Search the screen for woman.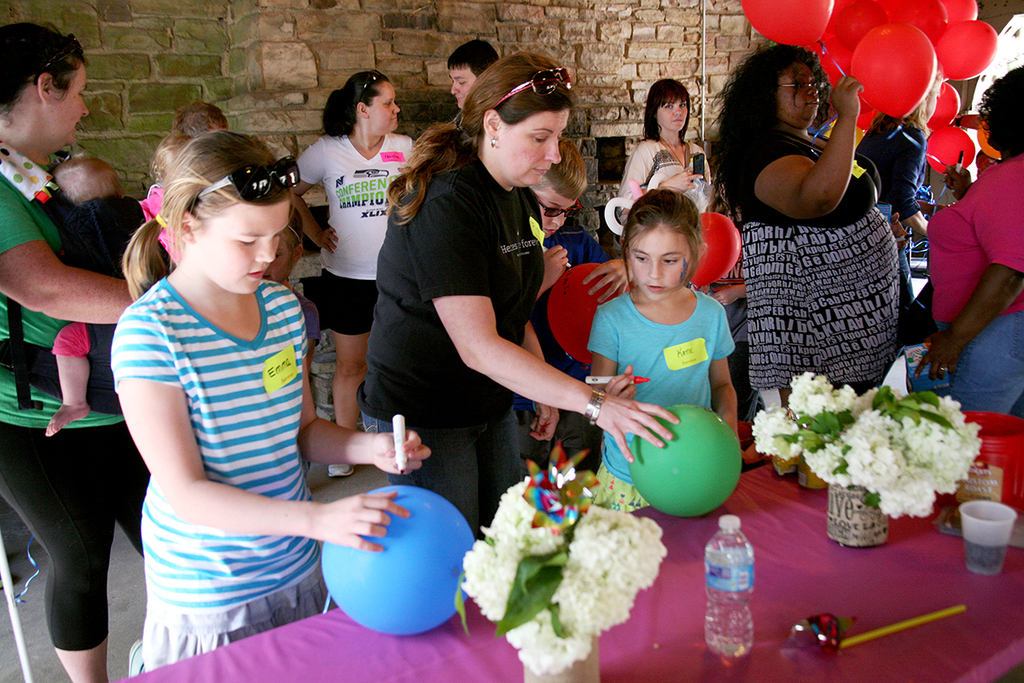
Found at <bbox>357, 50, 682, 539</bbox>.
